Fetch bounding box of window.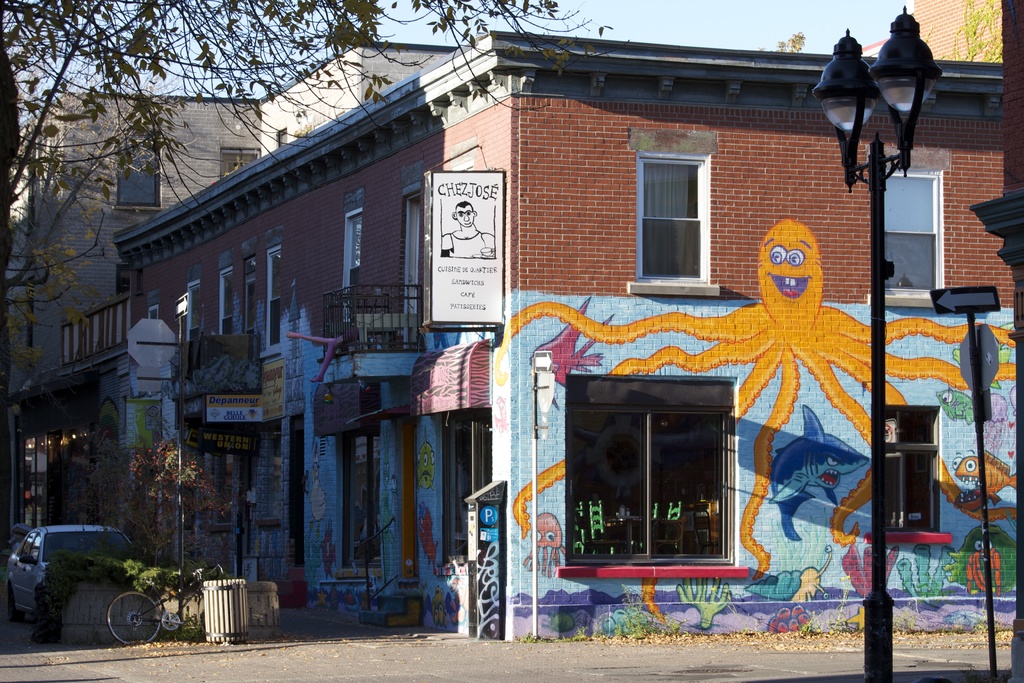
Bbox: crop(442, 404, 490, 563).
